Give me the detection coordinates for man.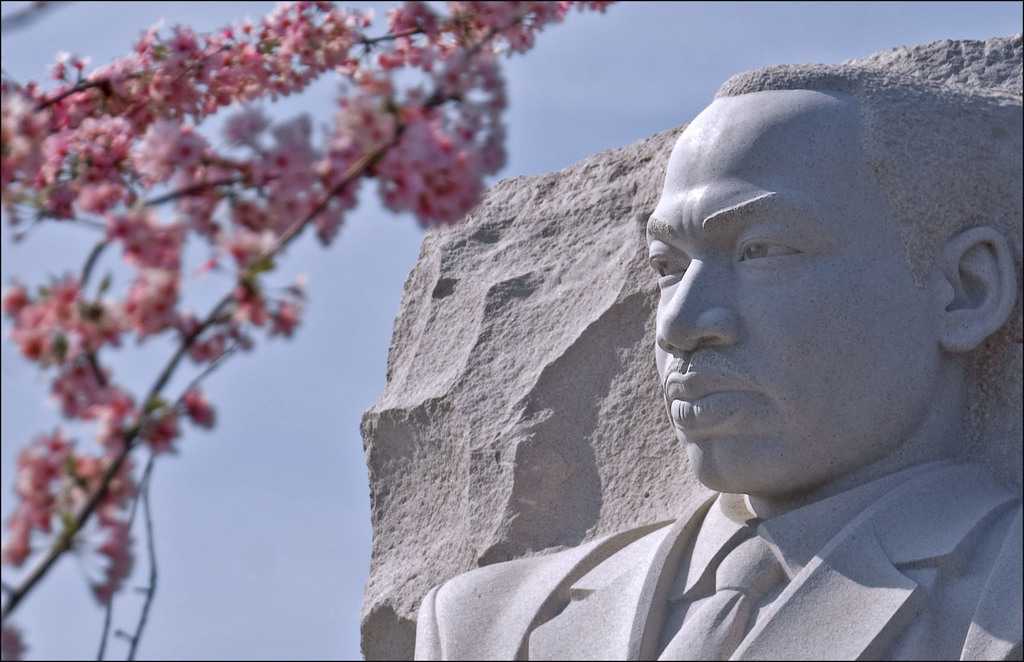
rect(477, 44, 1023, 649).
